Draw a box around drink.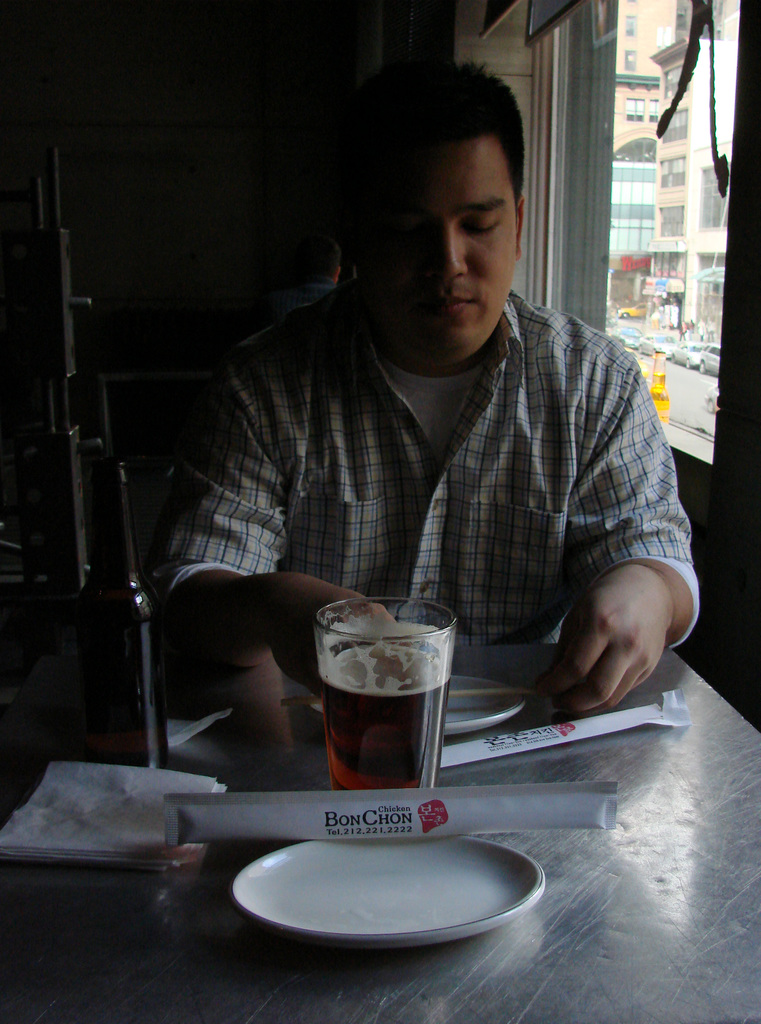
<bbox>316, 614, 472, 804</bbox>.
